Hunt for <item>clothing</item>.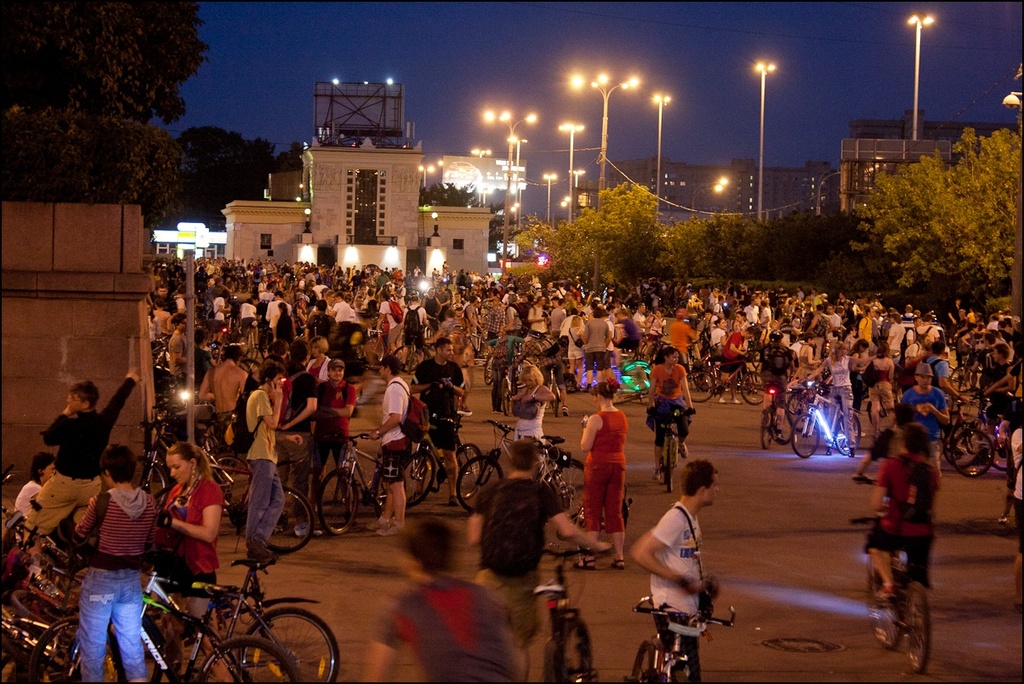
Hunted down at bbox=[162, 466, 225, 614].
